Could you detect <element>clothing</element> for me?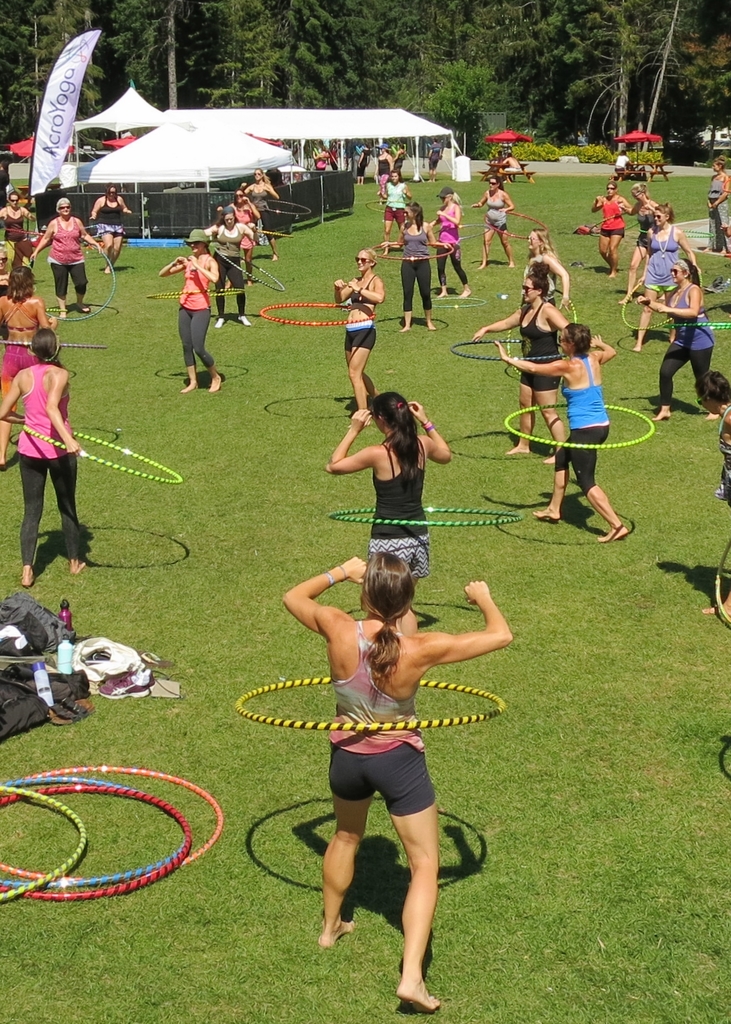
Detection result: Rect(477, 197, 502, 236).
